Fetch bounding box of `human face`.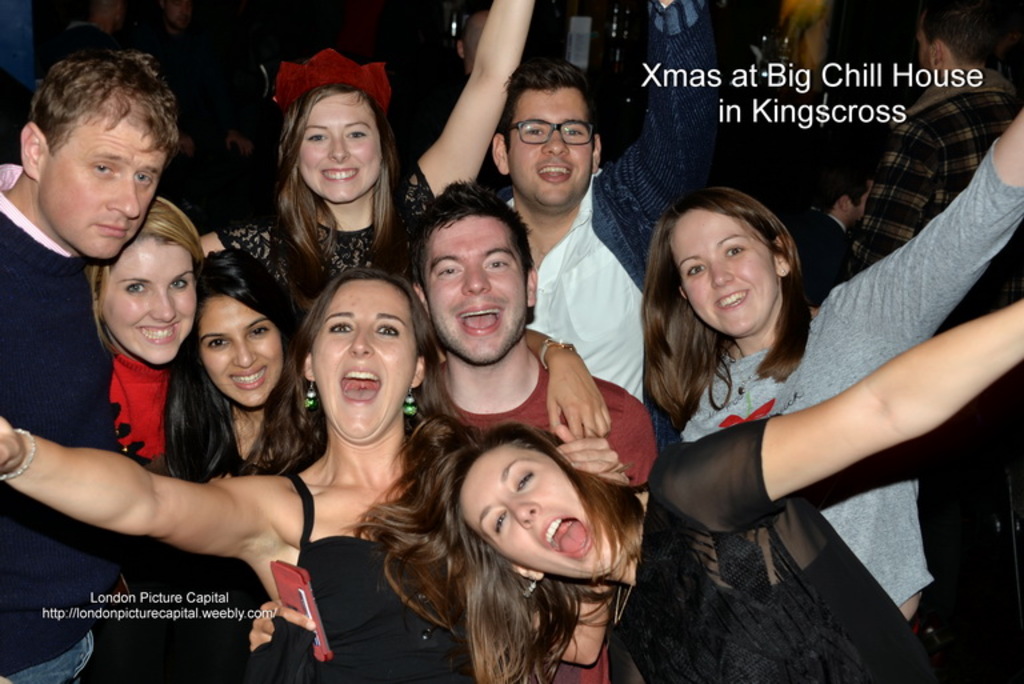
Bbox: <box>465,445,616,579</box>.
